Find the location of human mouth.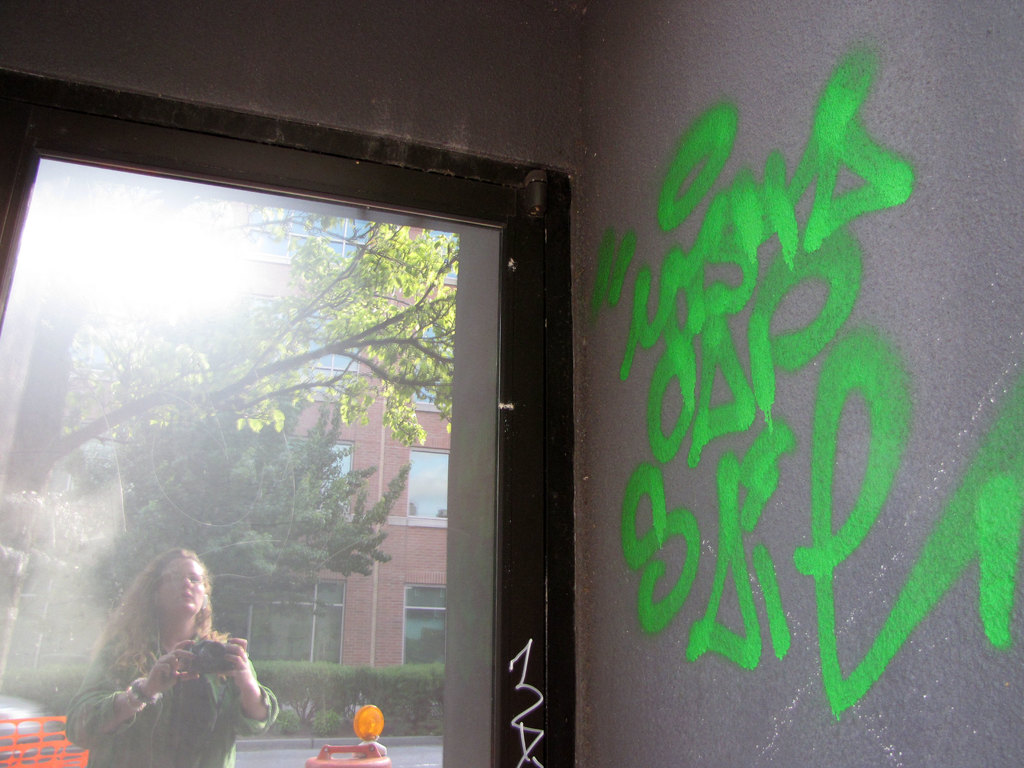
Location: box(179, 590, 195, 605).
